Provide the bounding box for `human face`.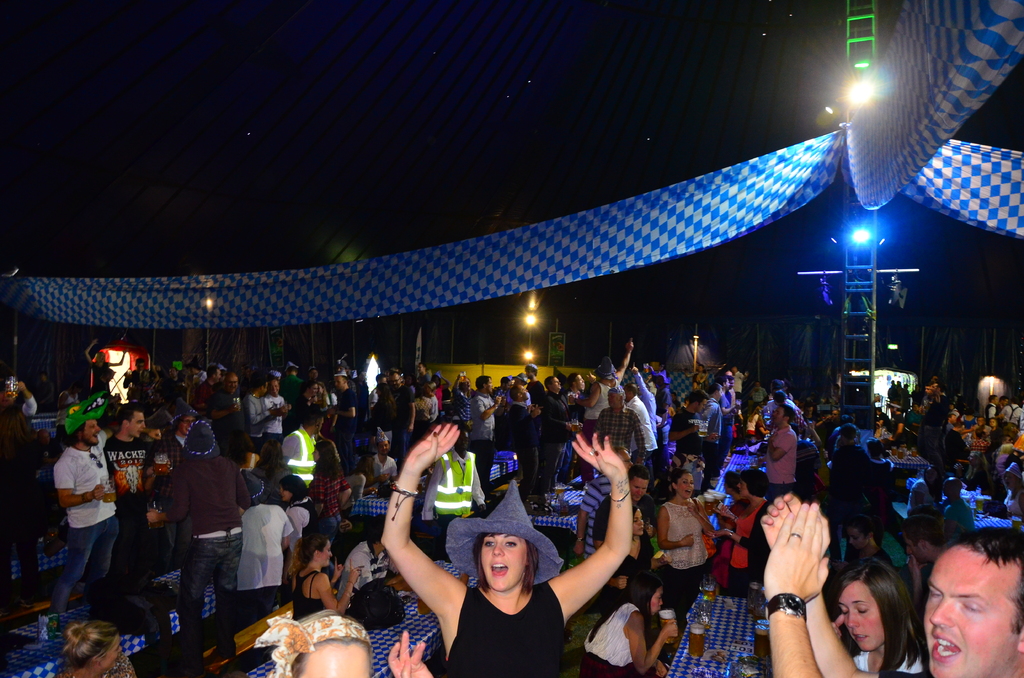
735/478/746/496.
